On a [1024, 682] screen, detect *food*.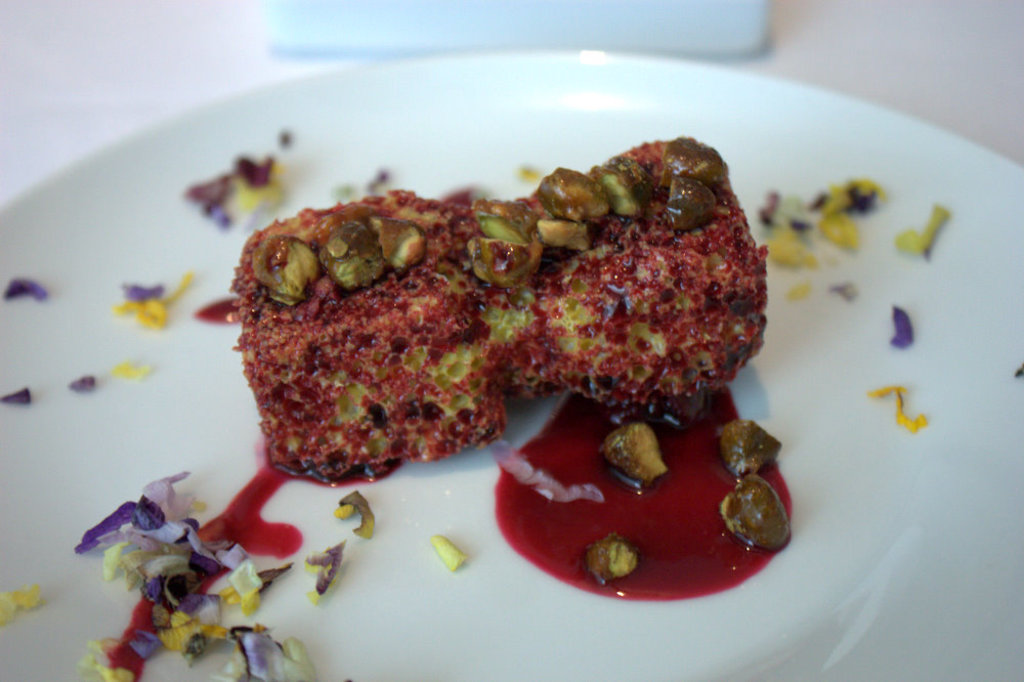
bbox(578, 530, 638, 590).
